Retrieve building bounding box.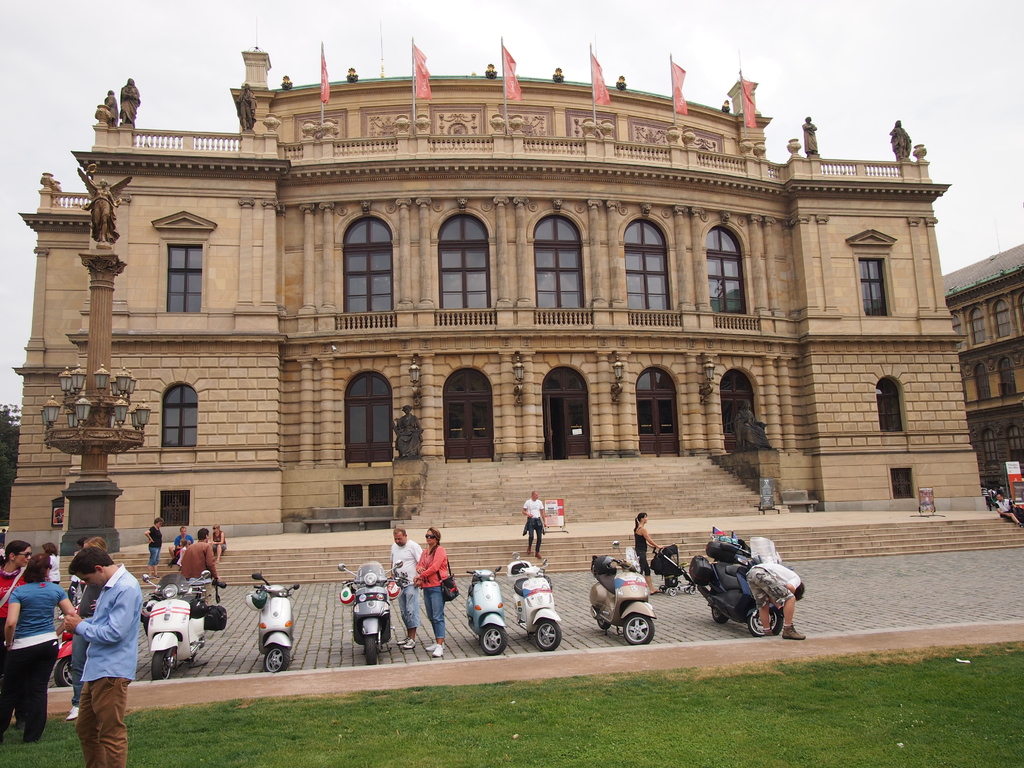
Bounding box: 941/244/1023/498.
